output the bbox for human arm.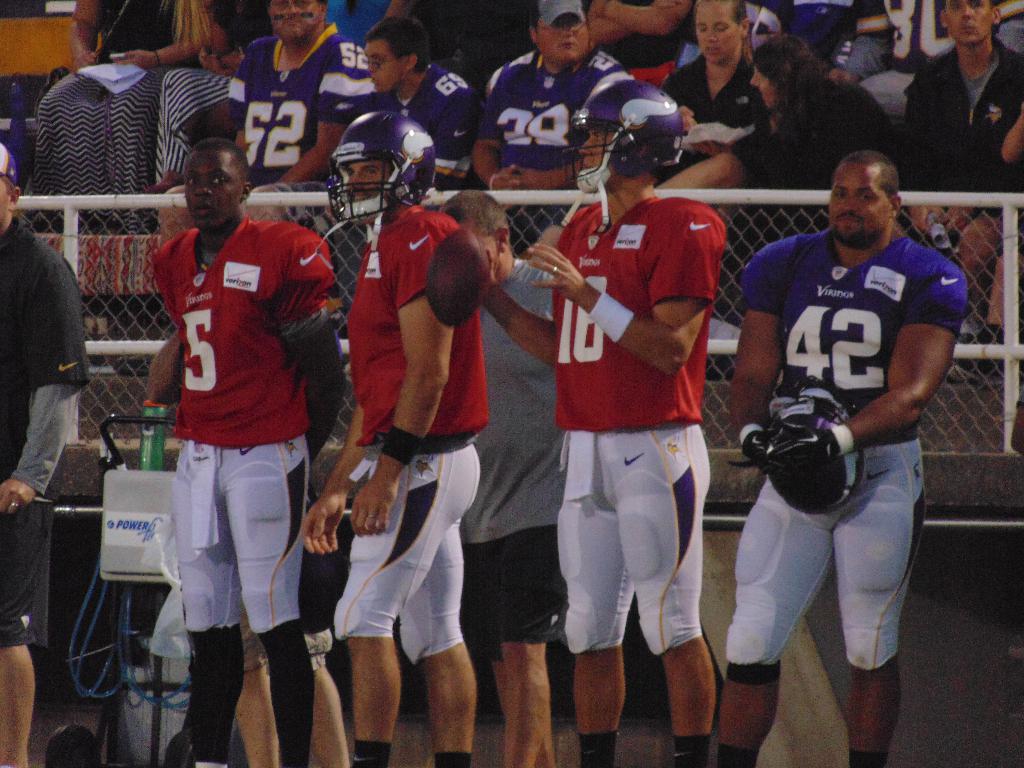
279, 54, 380, 183.
